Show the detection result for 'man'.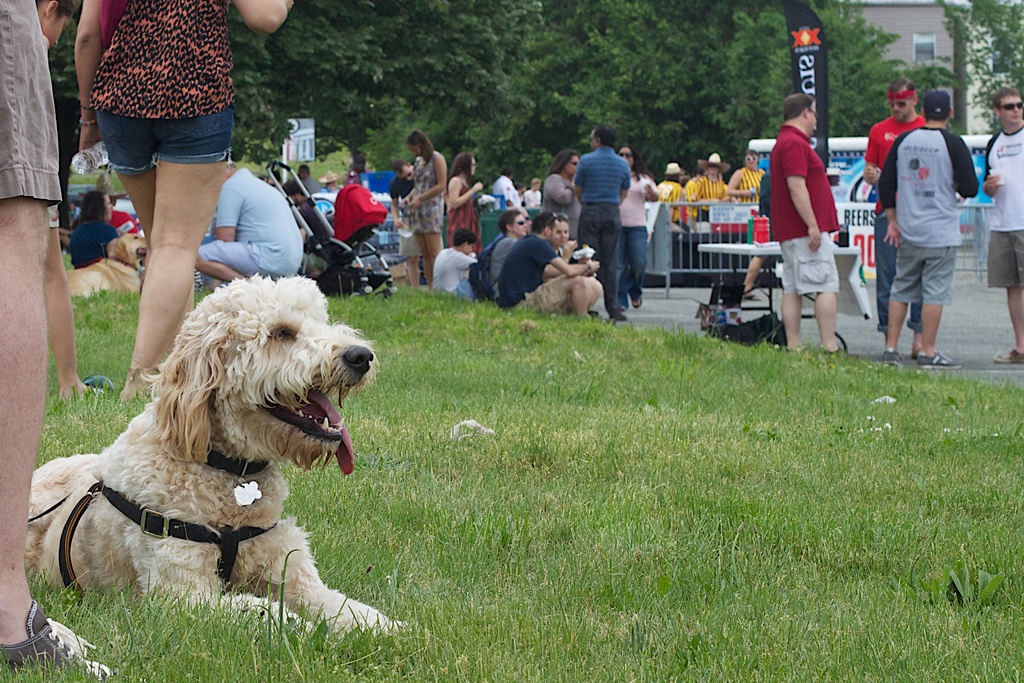
190,159,303,288.
